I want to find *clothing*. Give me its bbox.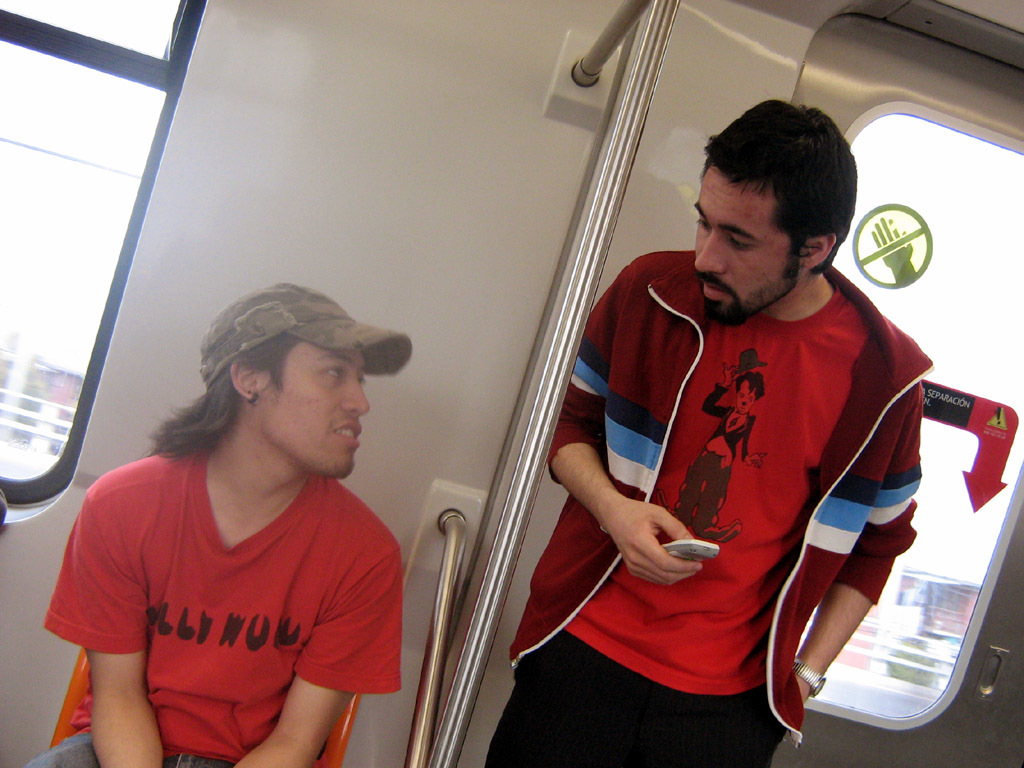
{"left": 62, "top": 425, "right": 407, "bottom": 749}.
